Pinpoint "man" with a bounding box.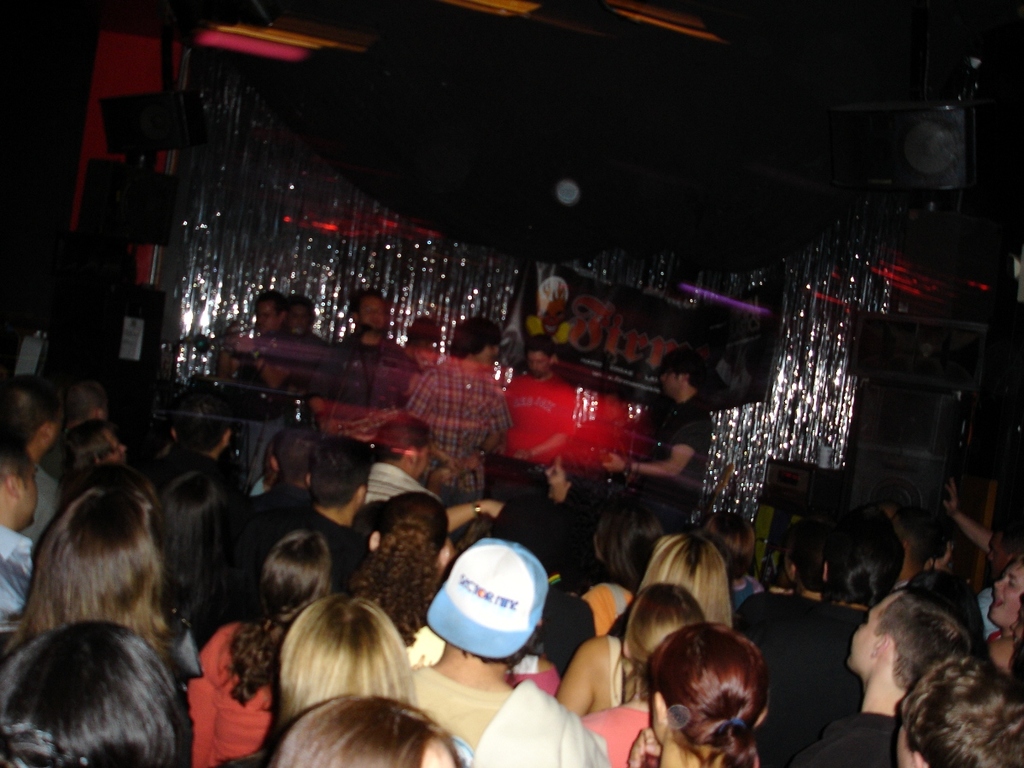
region(279, 438, 373, 594).
